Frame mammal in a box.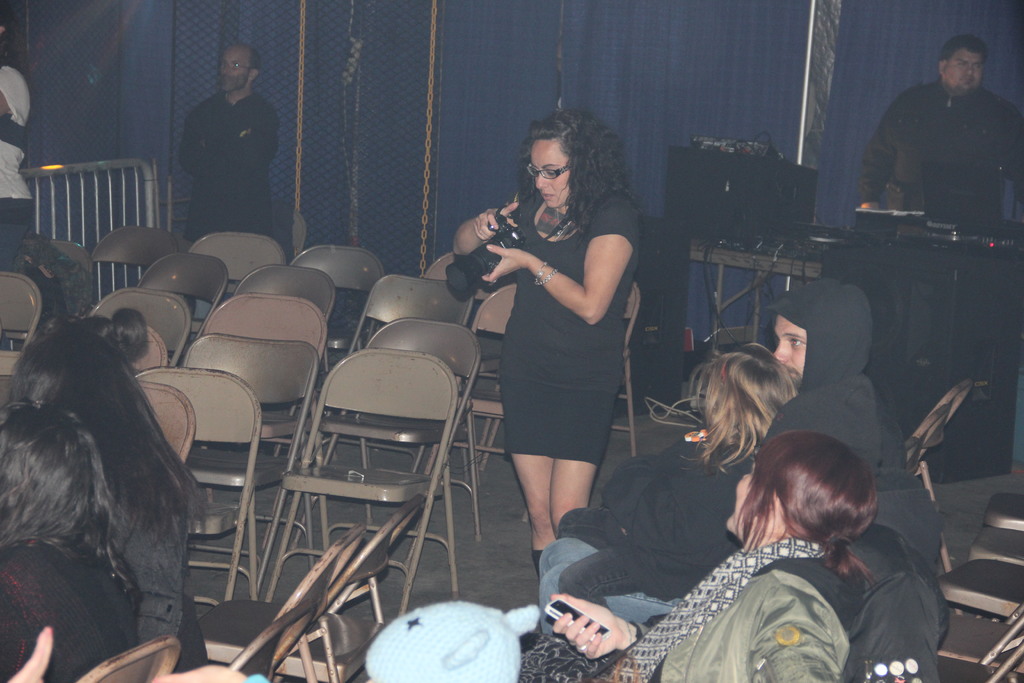
box=[372, 598, 518, 682].
